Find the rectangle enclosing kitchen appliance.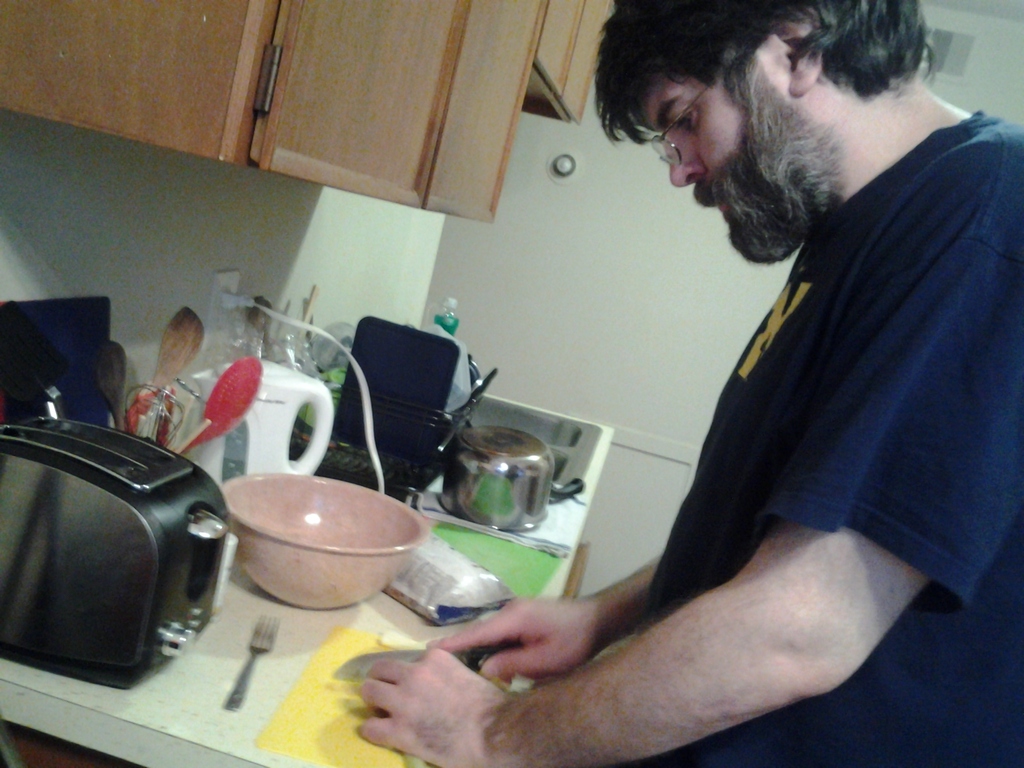
rect(219, 477, 429, 607).
